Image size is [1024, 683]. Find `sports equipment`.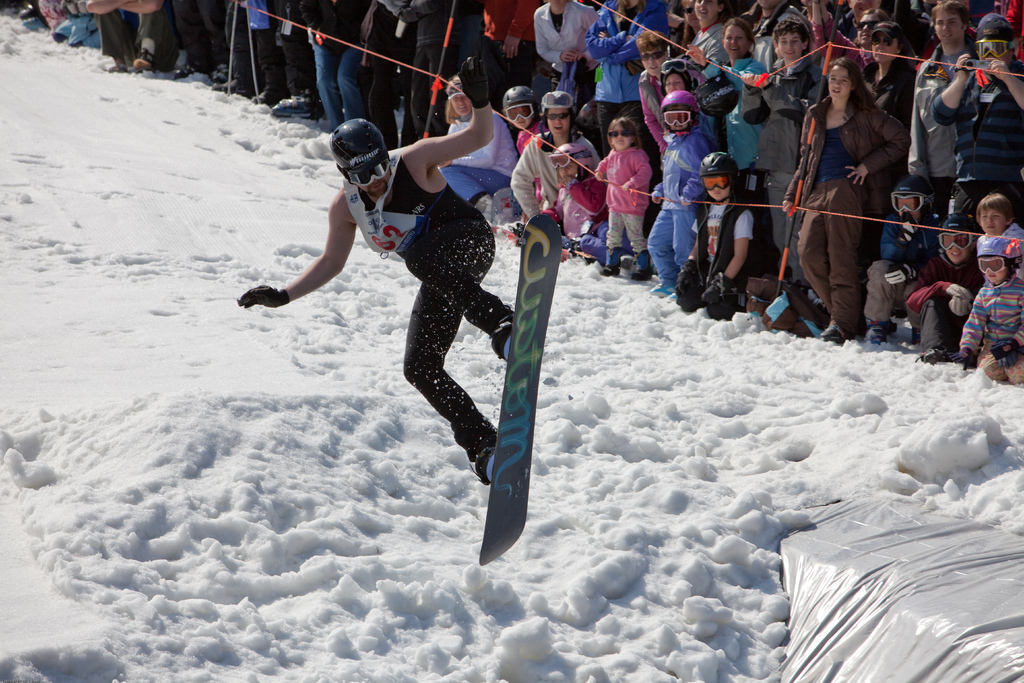
locate(328, 114, 390, 192).
